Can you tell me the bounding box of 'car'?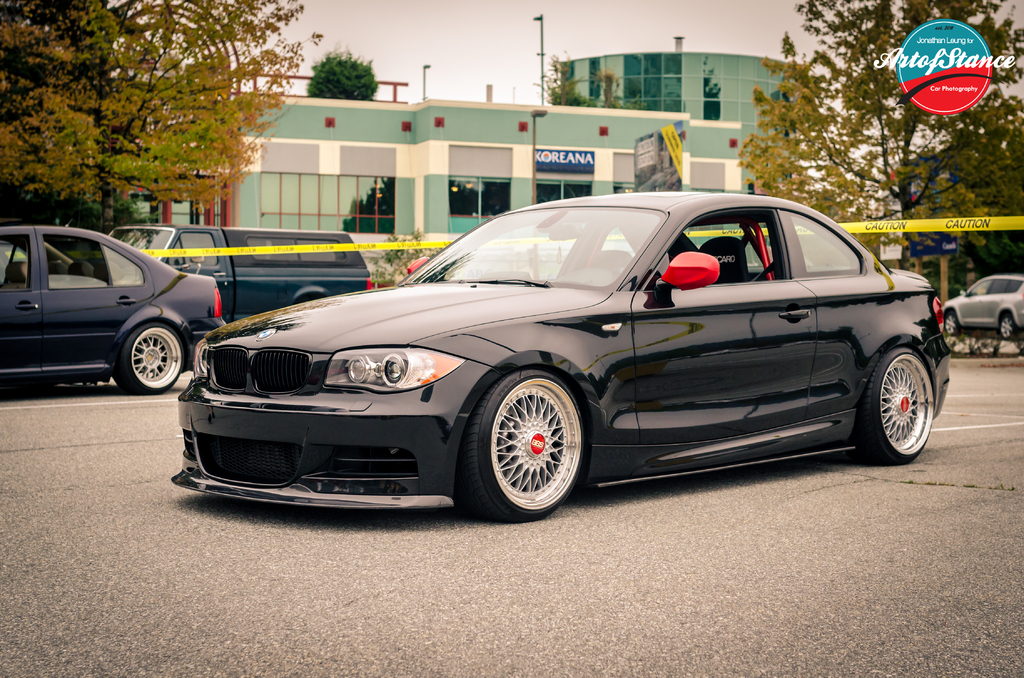
0 227 77 290.
